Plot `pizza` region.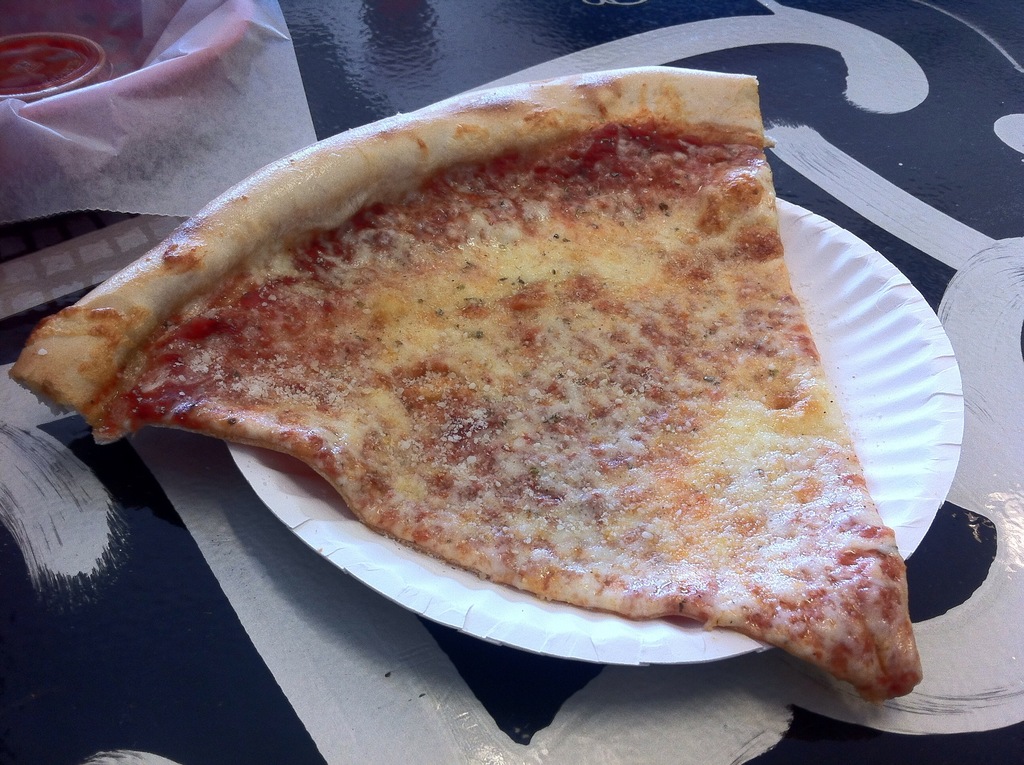
Plotted at bbox(12, 58, 927, 704).
